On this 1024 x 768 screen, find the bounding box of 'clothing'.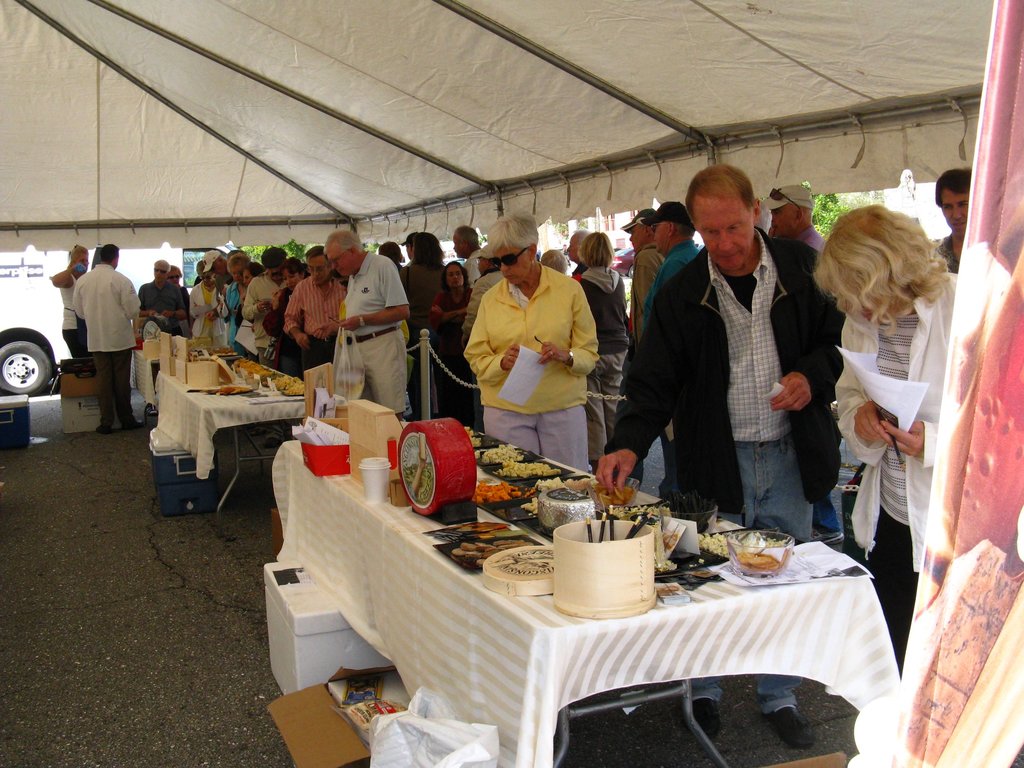
Bounding box: detection(819, 275, 946, 679).
